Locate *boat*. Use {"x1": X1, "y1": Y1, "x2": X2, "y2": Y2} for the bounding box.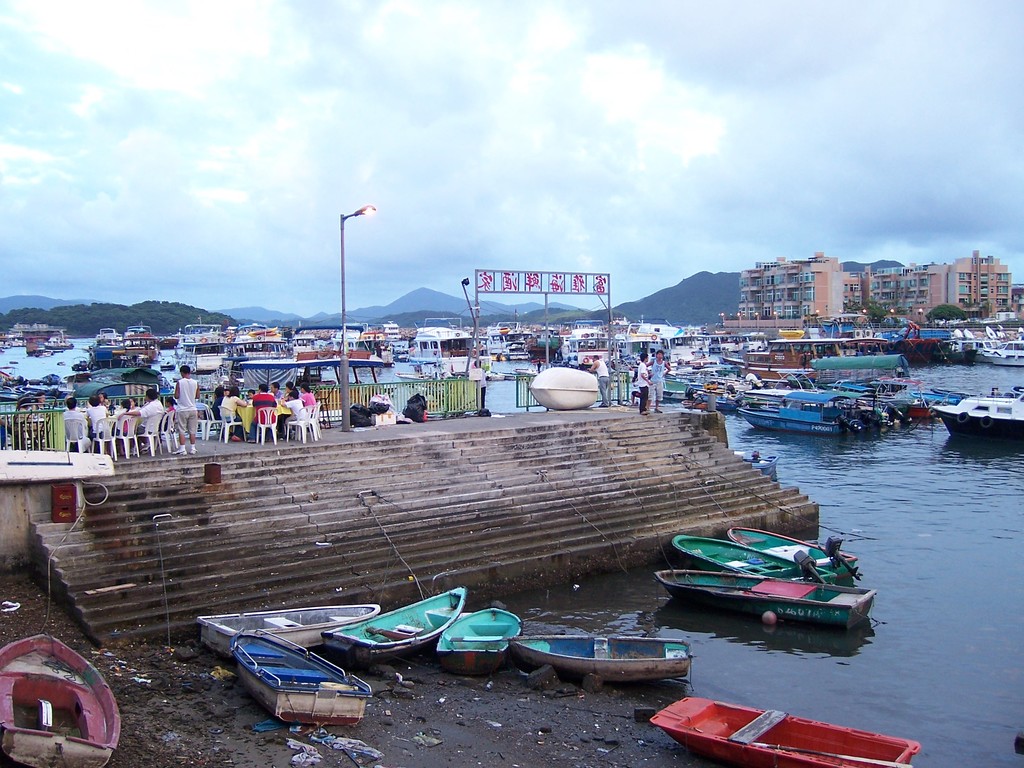
{"x1": 431, "y1": 604, "x2": 529, "y2": 689}.
